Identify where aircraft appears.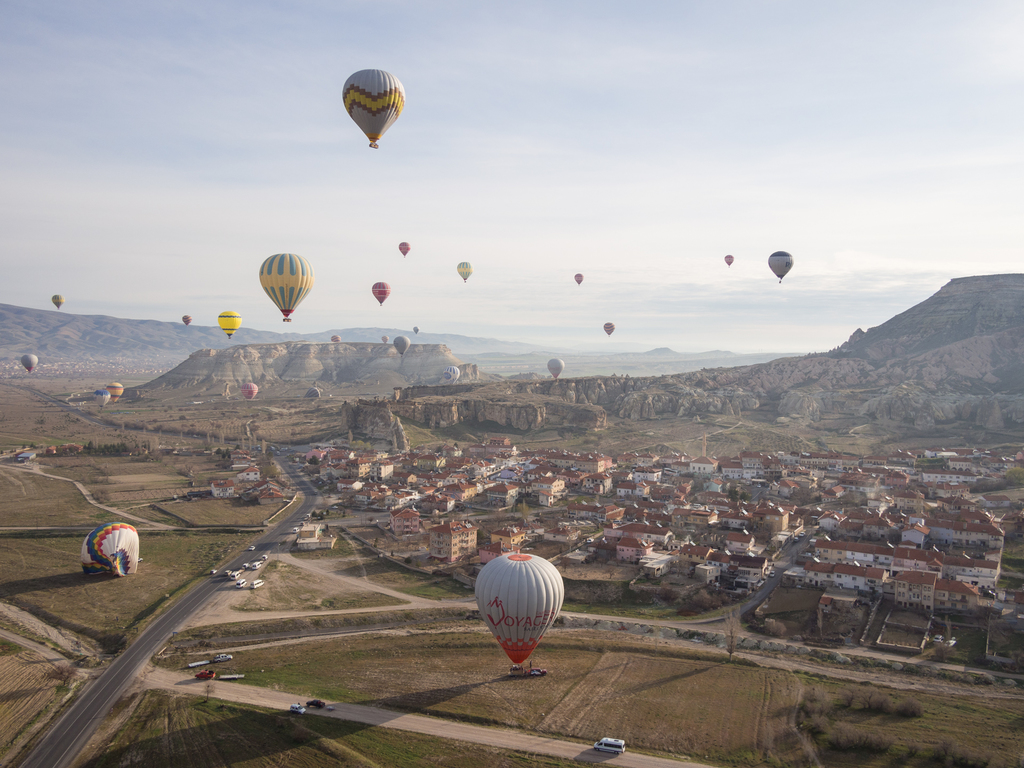
Appears at 259:252:313:323.
